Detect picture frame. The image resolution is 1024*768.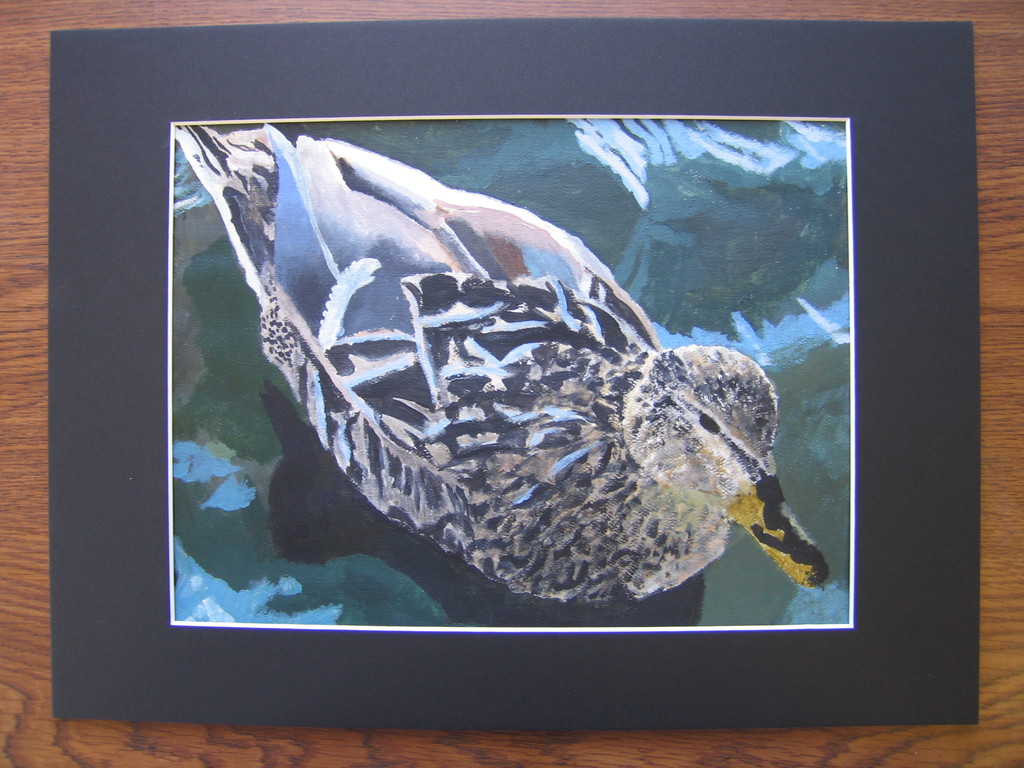
x1=49 y1=19 x2=980 y2=719.
